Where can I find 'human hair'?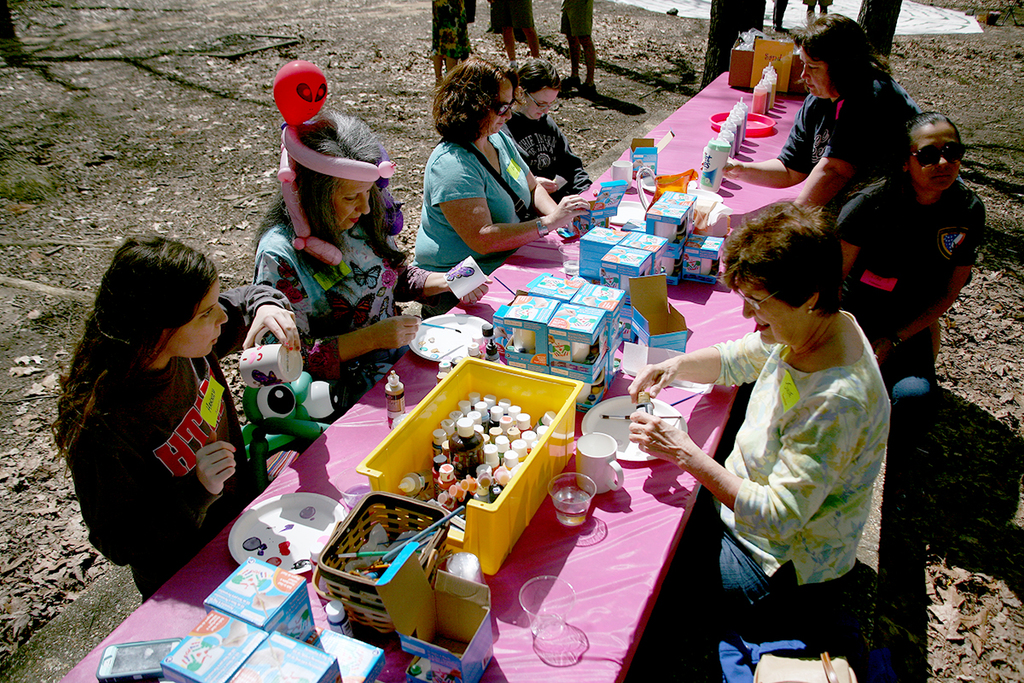
You can find it at locate(797, 13, 903, 102).
